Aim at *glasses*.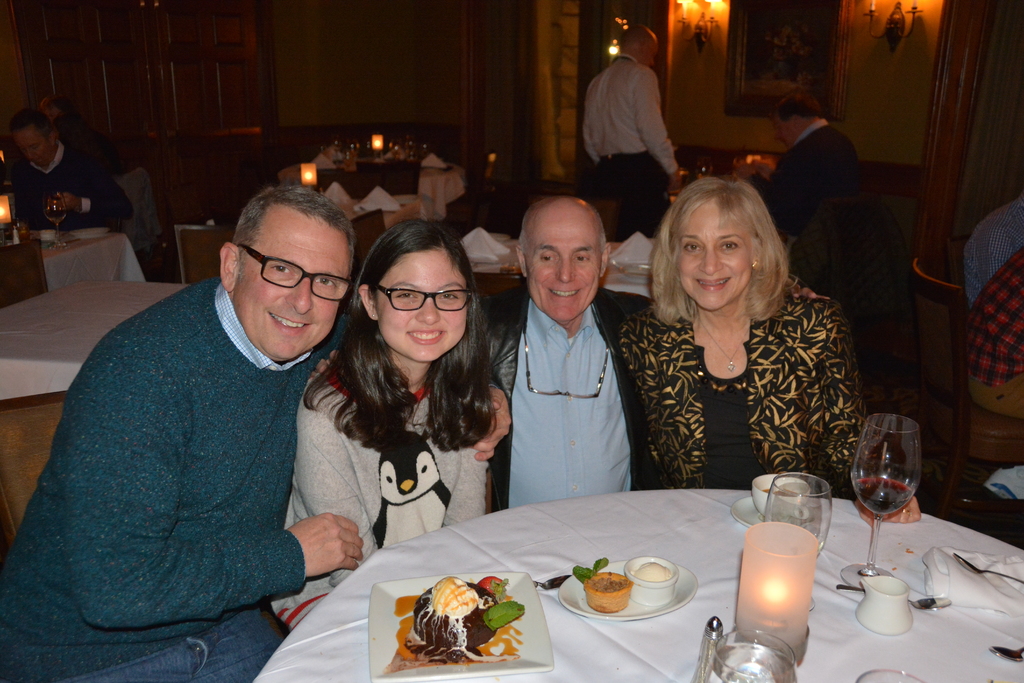
Aimed at rect(369, 281, 480, 319).
